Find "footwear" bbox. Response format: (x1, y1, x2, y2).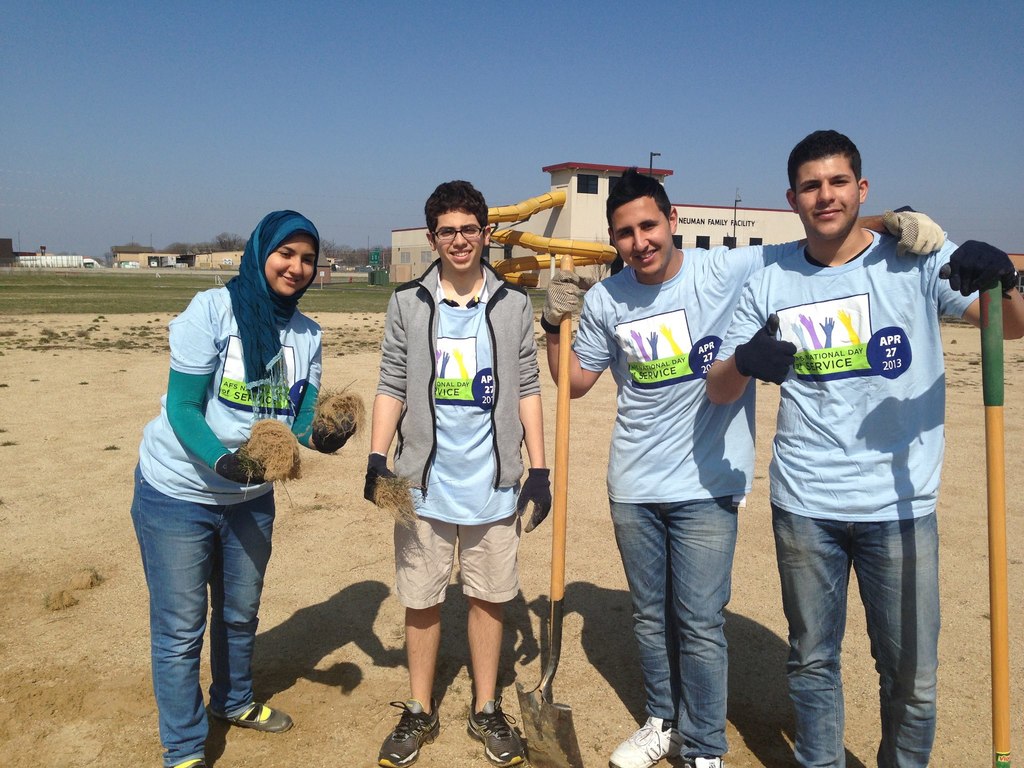
(209, 701, 292, 733).
